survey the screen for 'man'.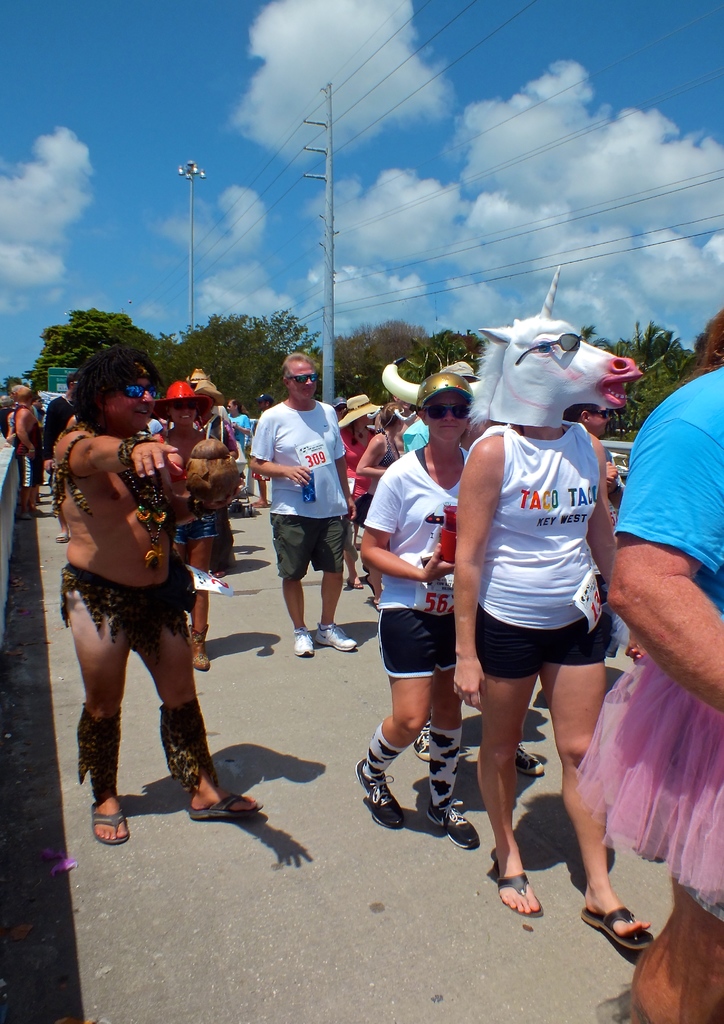
Survey found: [250,358,361,653].
